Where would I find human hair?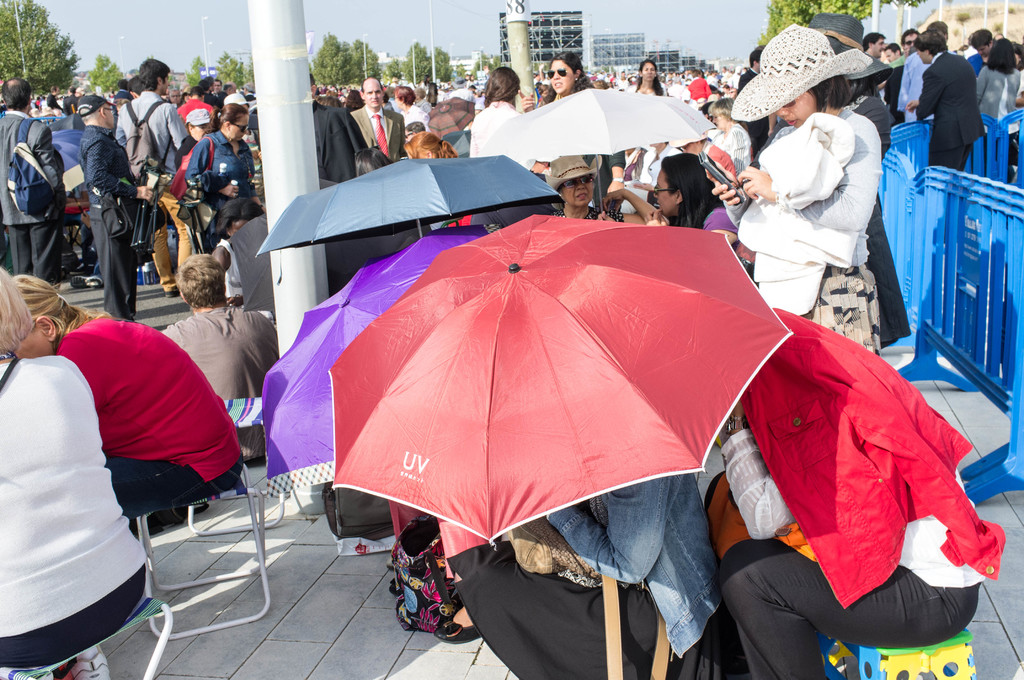
At left=808, top=79, right=858, bottom=115.
